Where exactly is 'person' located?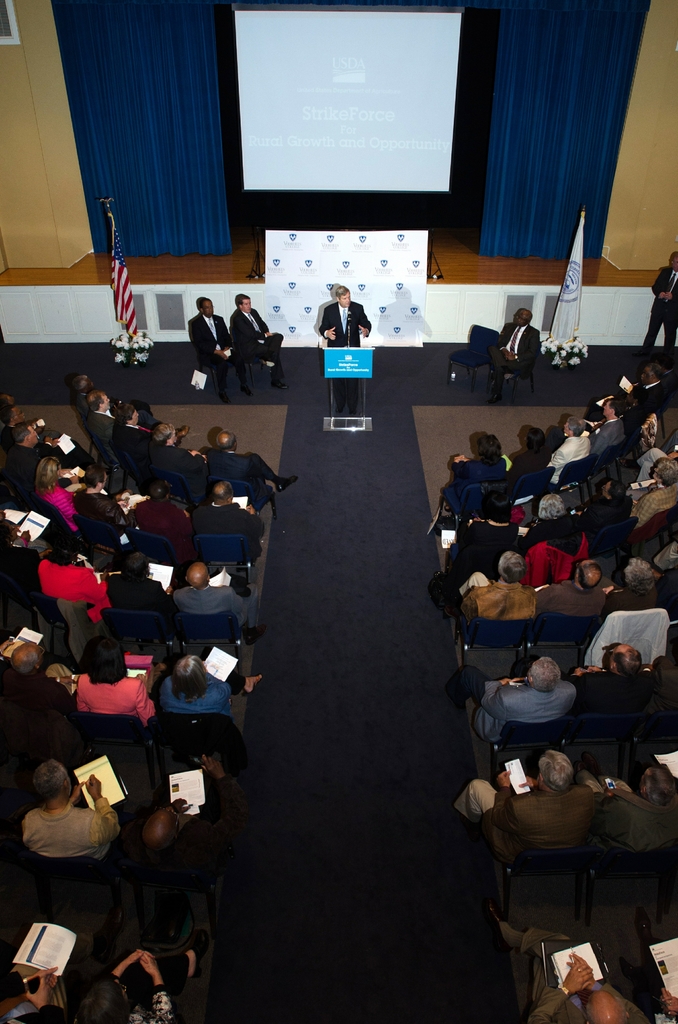
Its bounding box is 1, 392, 19, 440.
